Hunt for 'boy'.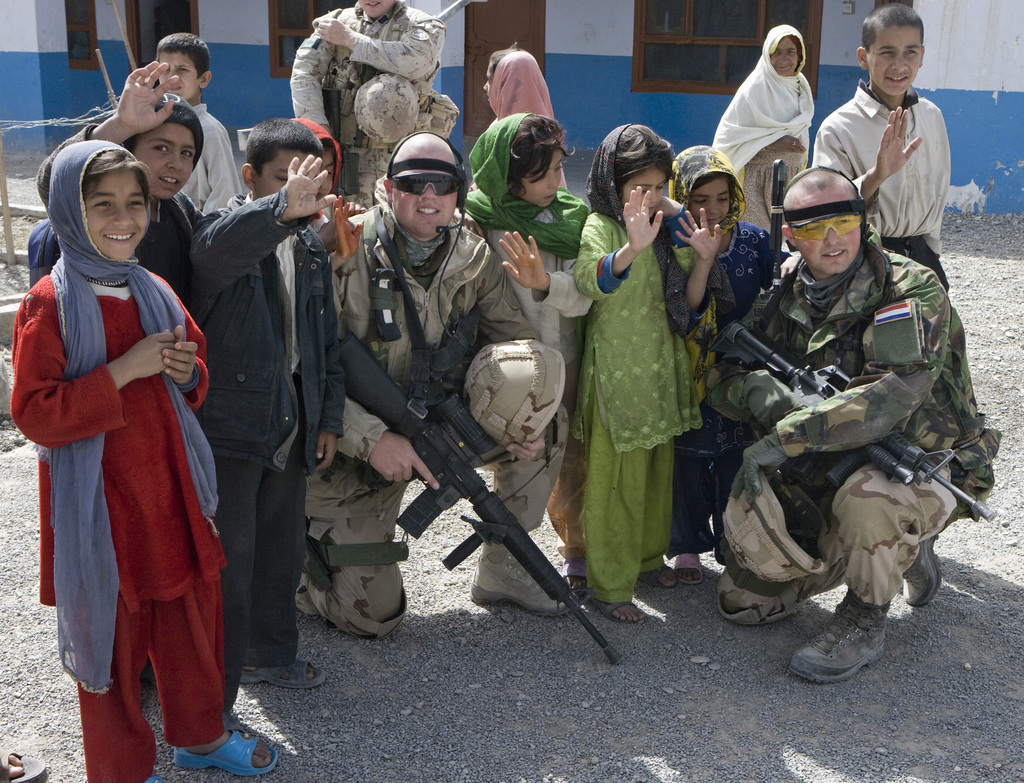
Hunted down at 200 134 353 684.
